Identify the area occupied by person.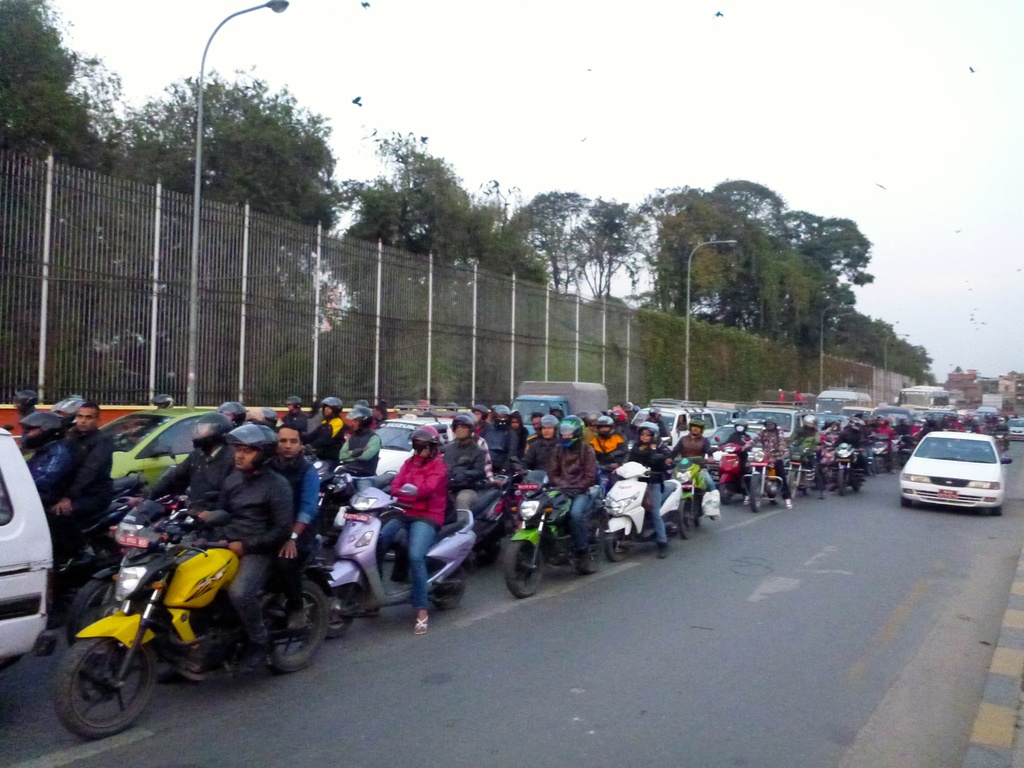
Area: [left=521, top=416, right=561, bottom=467].
